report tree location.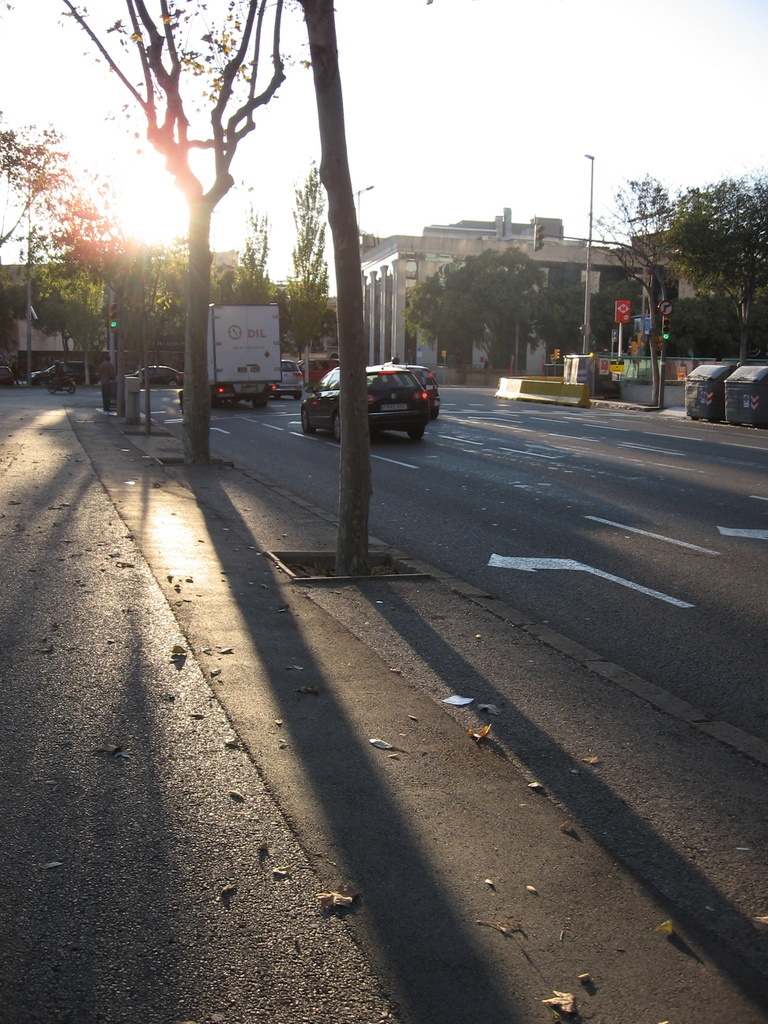
Report: (282, 150, 325, 352).
